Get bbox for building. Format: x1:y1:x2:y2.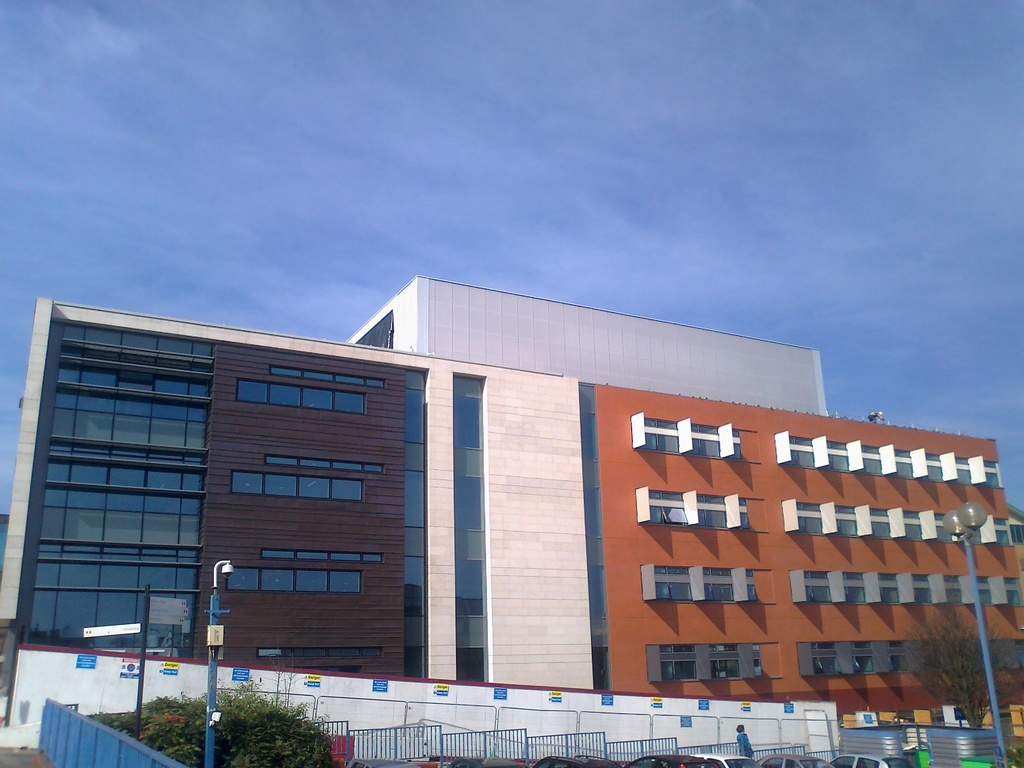
0:271:1023:752.
